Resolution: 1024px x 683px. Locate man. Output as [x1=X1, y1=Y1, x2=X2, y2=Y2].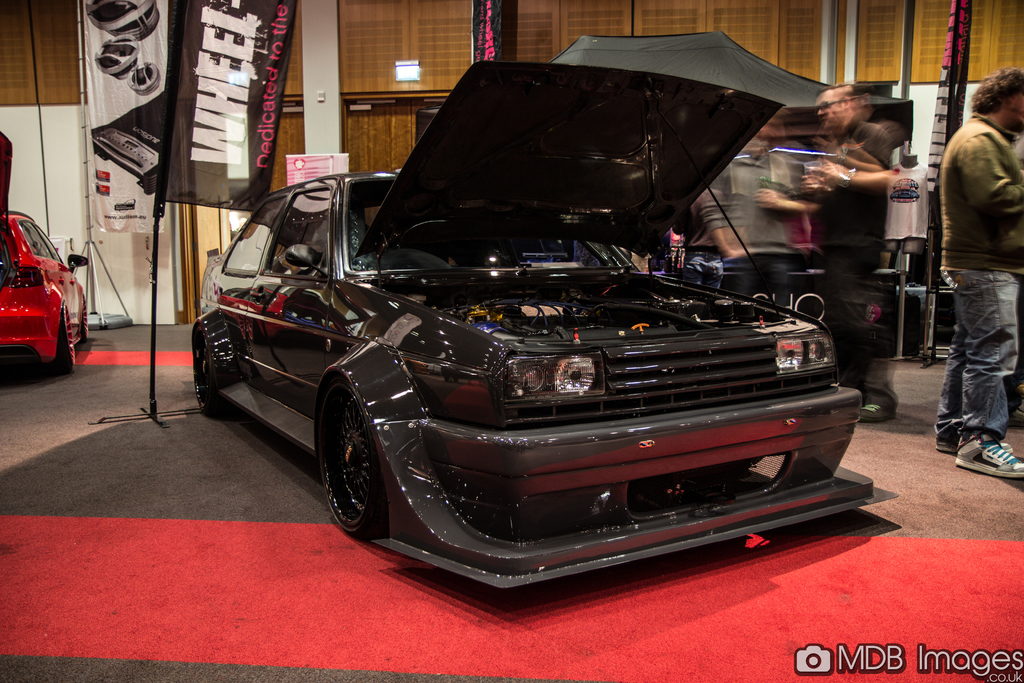
[x1=805, y1=84, x2=908, y2=420].
